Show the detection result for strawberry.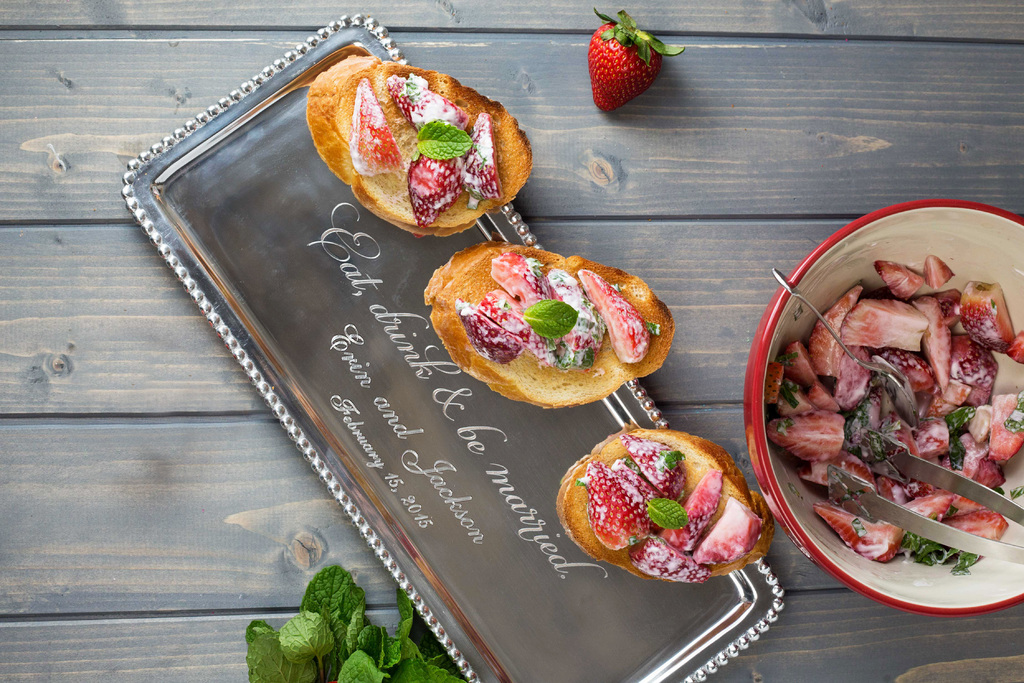
<box>450,295,519,364</box>.
